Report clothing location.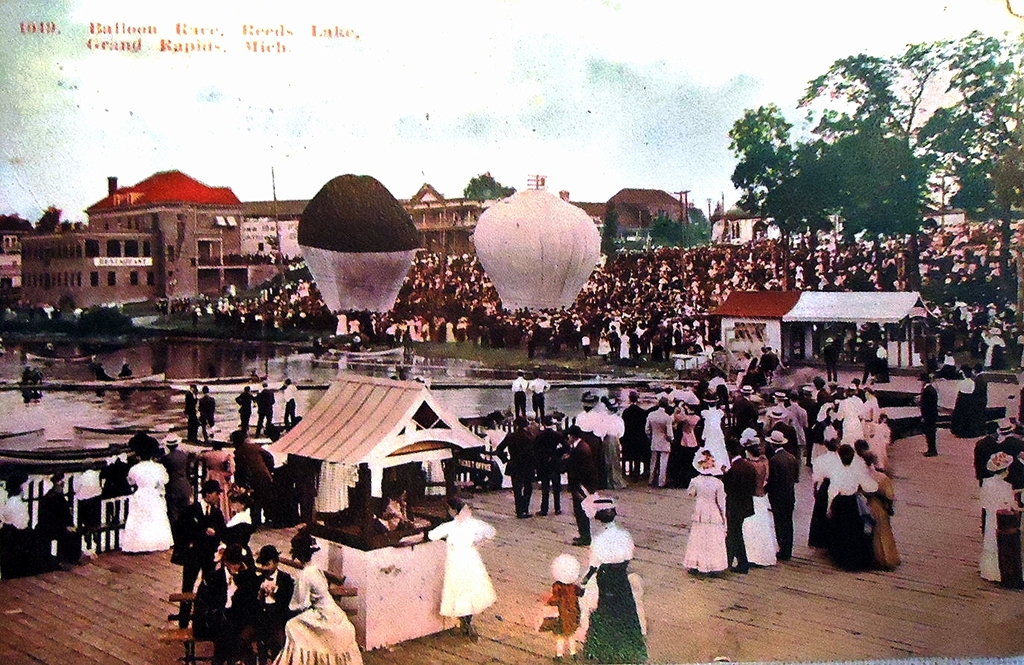
Report: locate(429, 514, 496, 621).
